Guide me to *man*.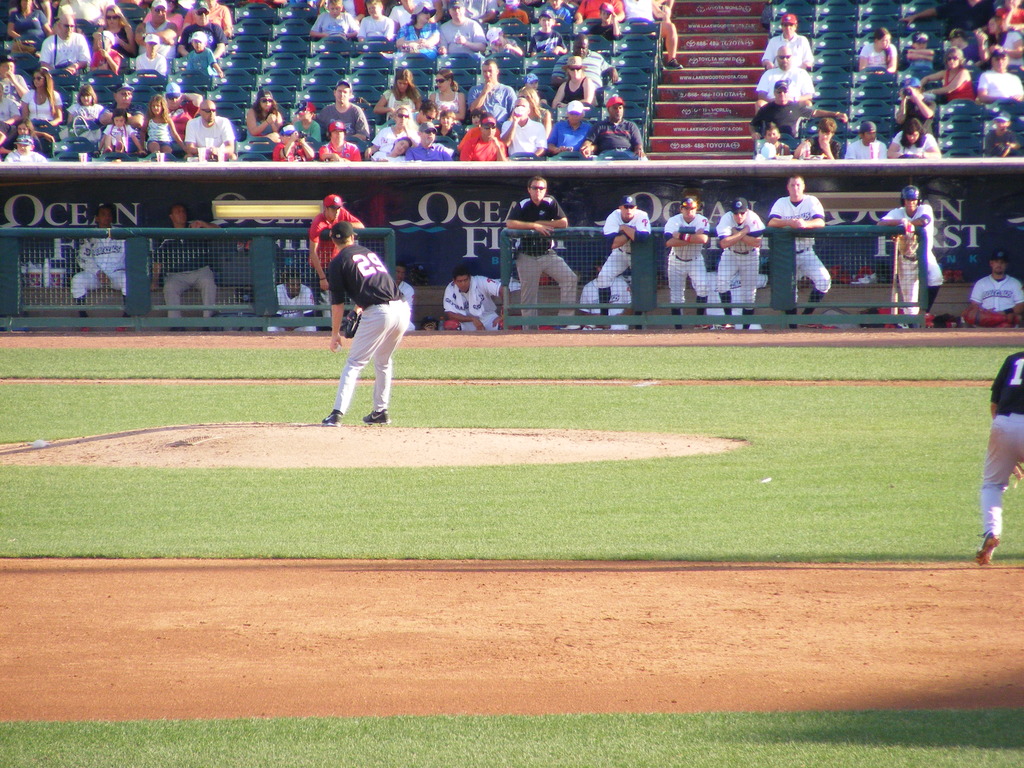
Guidance: [898,0,991,29].
